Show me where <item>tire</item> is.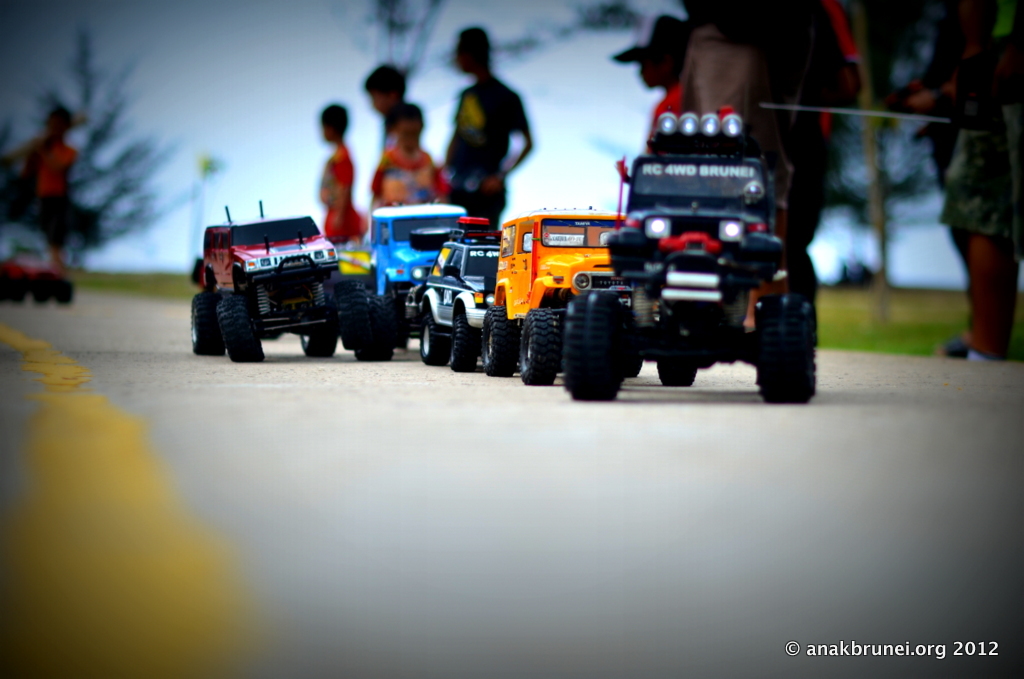
<item>tire</item> is at bbox(752, 296, 783, 382).
